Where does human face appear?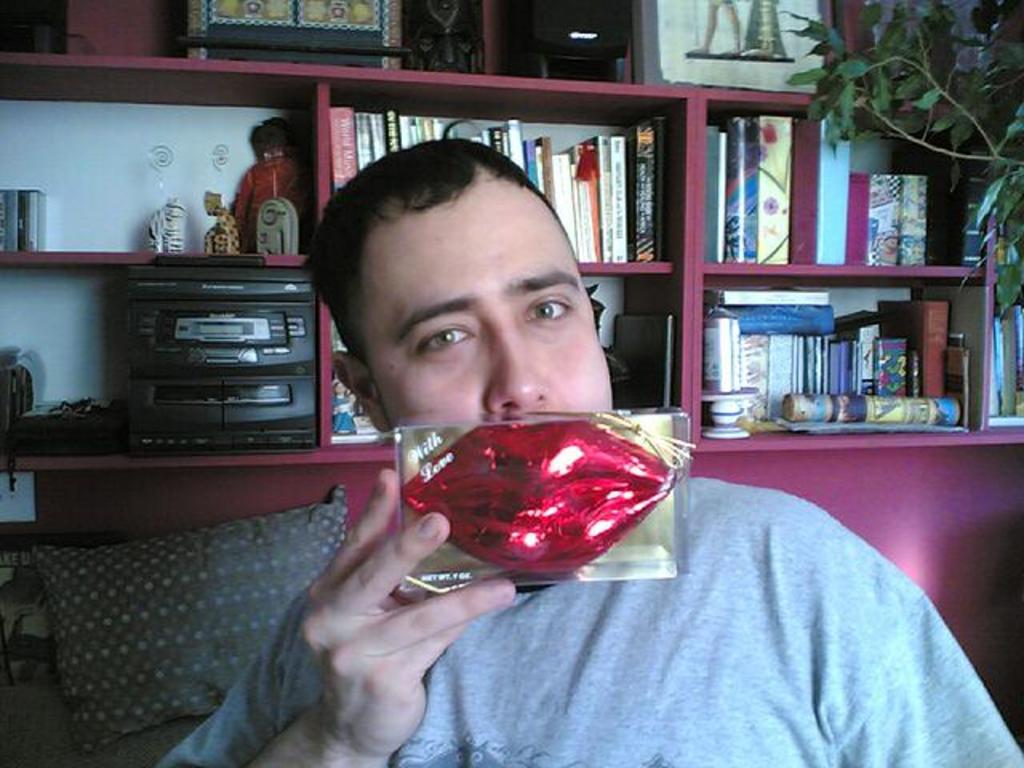
Appears at Rect(357, 166, 611, 430).
